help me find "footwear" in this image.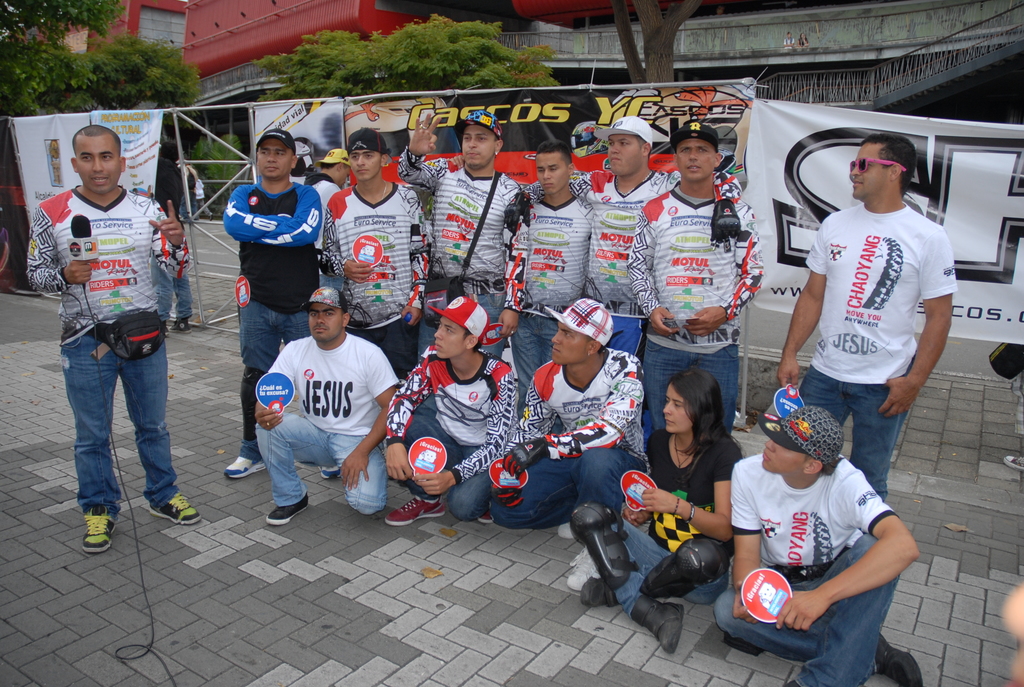
Found it: [630,592,684,653].
